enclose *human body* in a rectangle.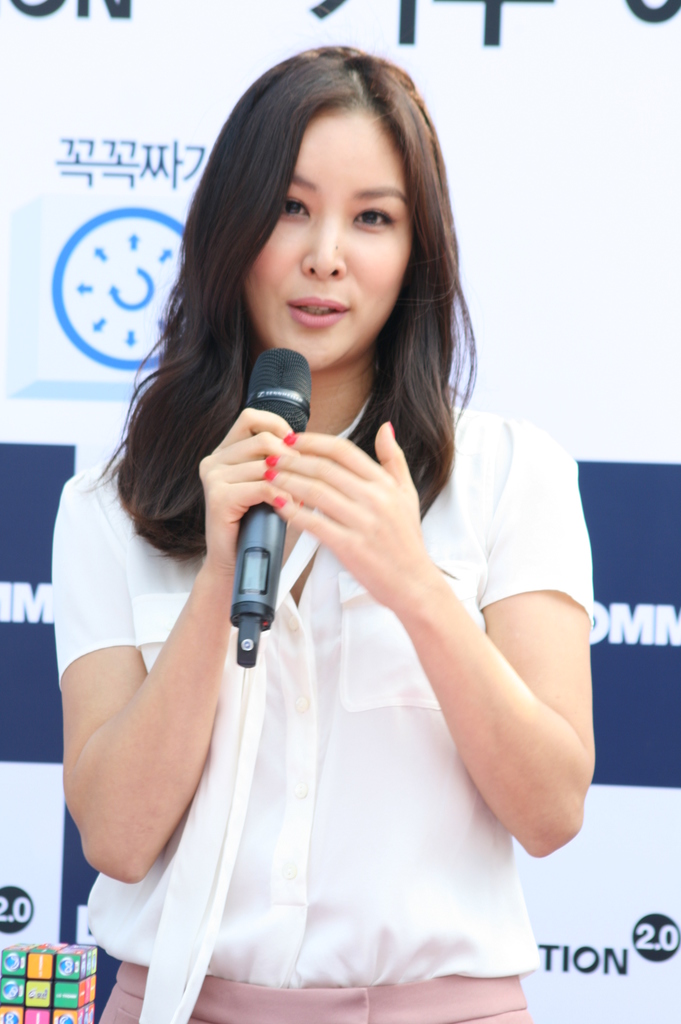
[43, 132, 637, 1020].
